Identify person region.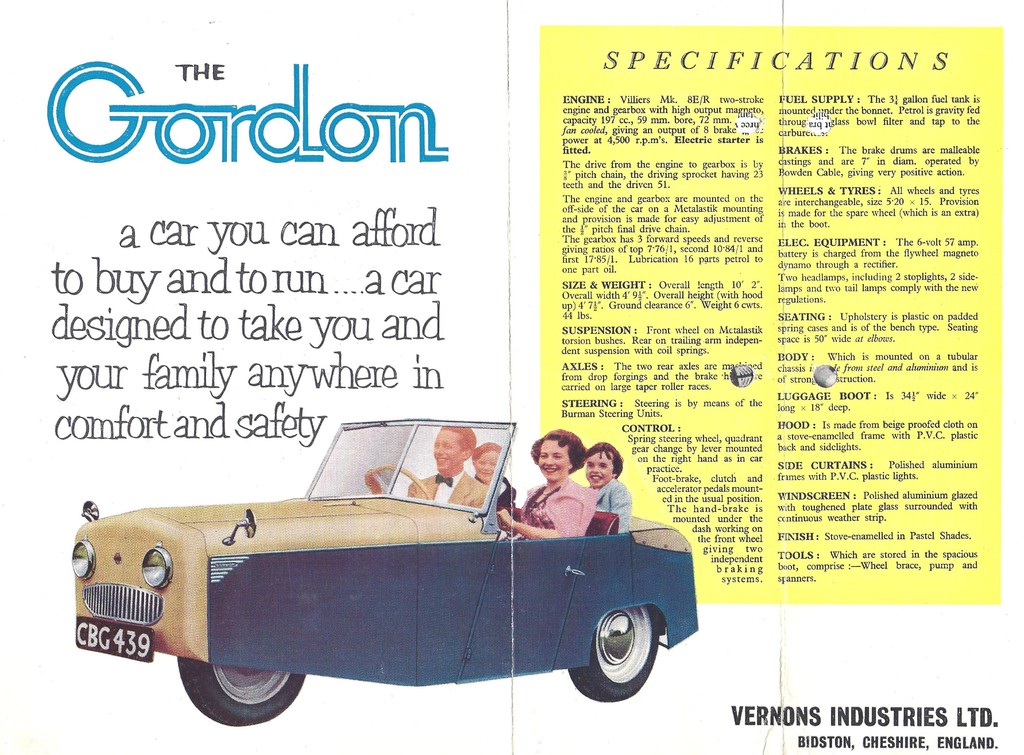
Region: bbox=(364, 427, 488, 506).
